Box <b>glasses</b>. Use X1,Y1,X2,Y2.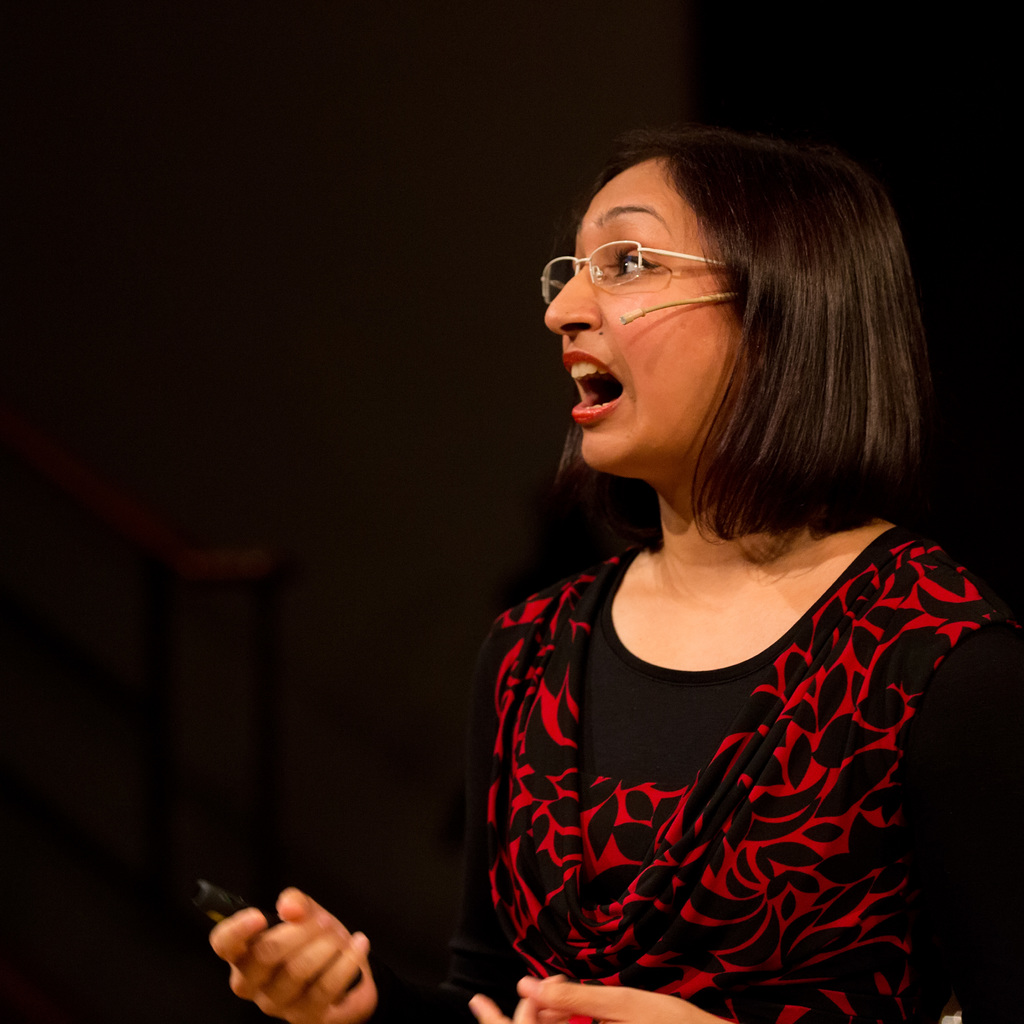
537,234,729,287.
